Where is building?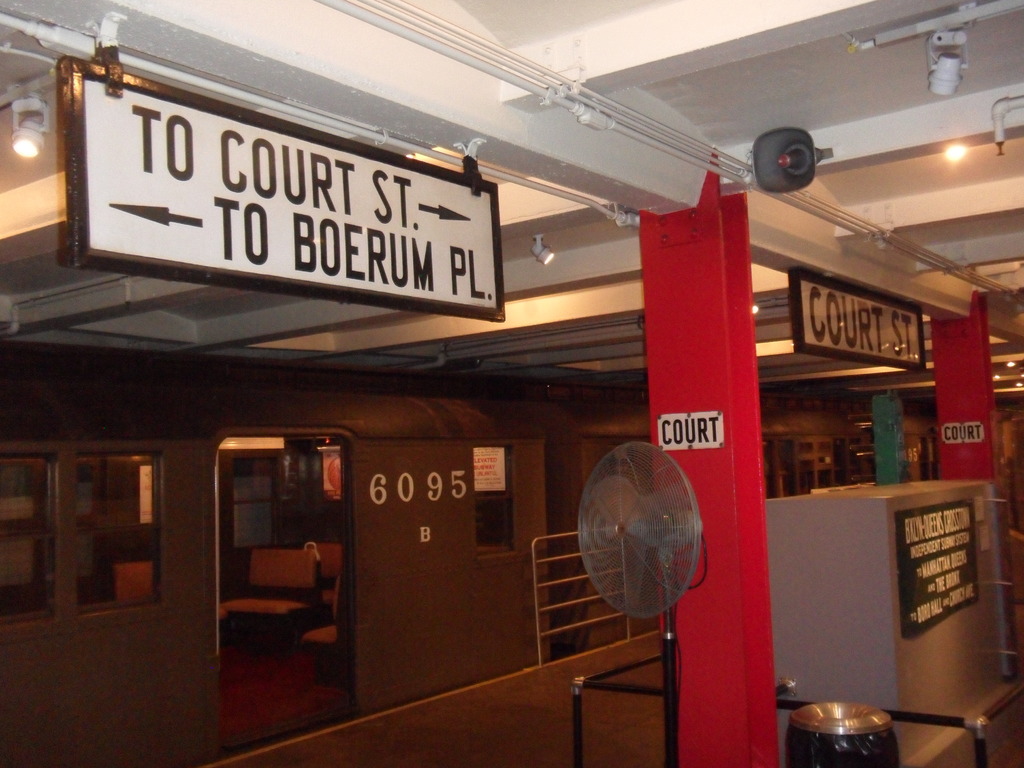
region(0, 0, 1023, 765).
